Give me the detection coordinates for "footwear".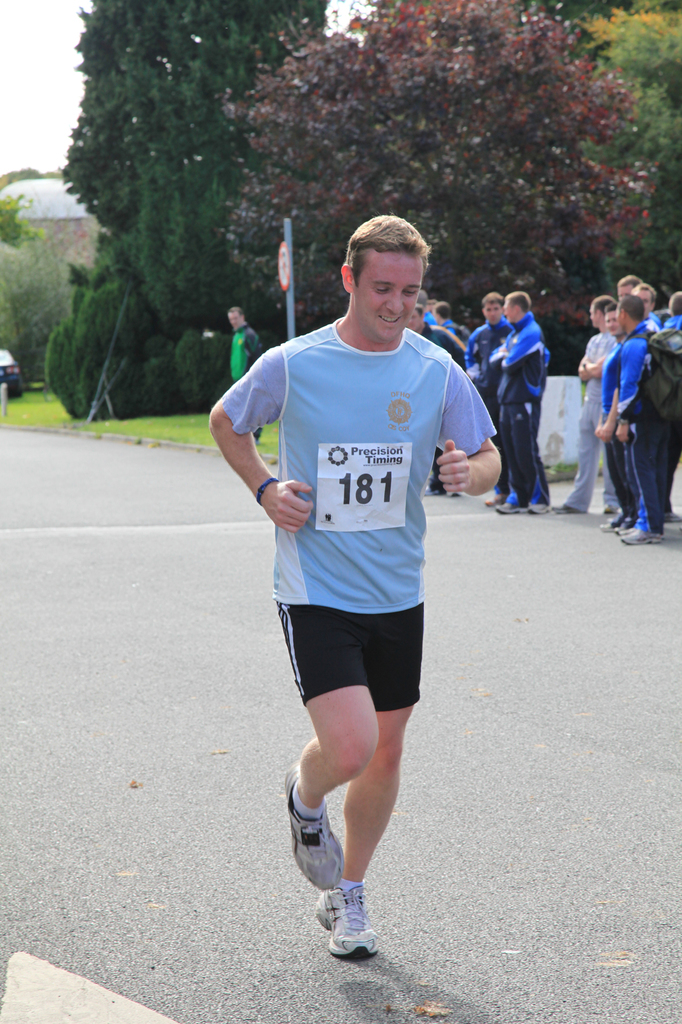
rect(282, 762, 350, 892).
